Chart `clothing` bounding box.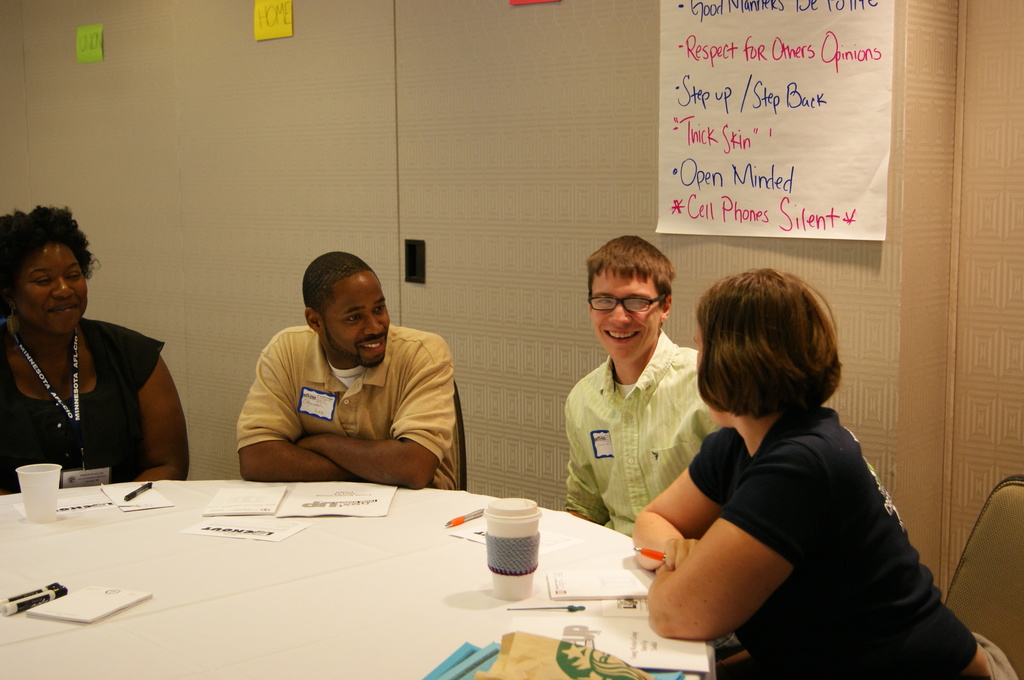
Charted: pyautogui.locateOnScreen(0, 318, 165, 482).
